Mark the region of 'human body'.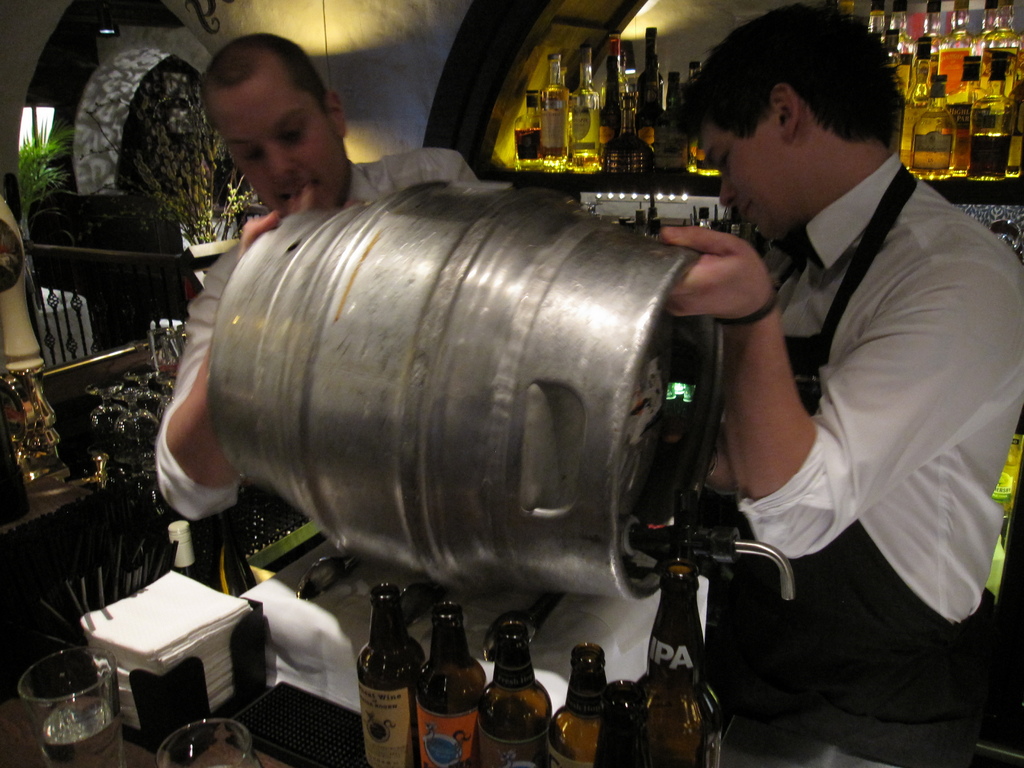
Region: {"left": 687, "top": 28, "right": 998, "bottom": 739}.
